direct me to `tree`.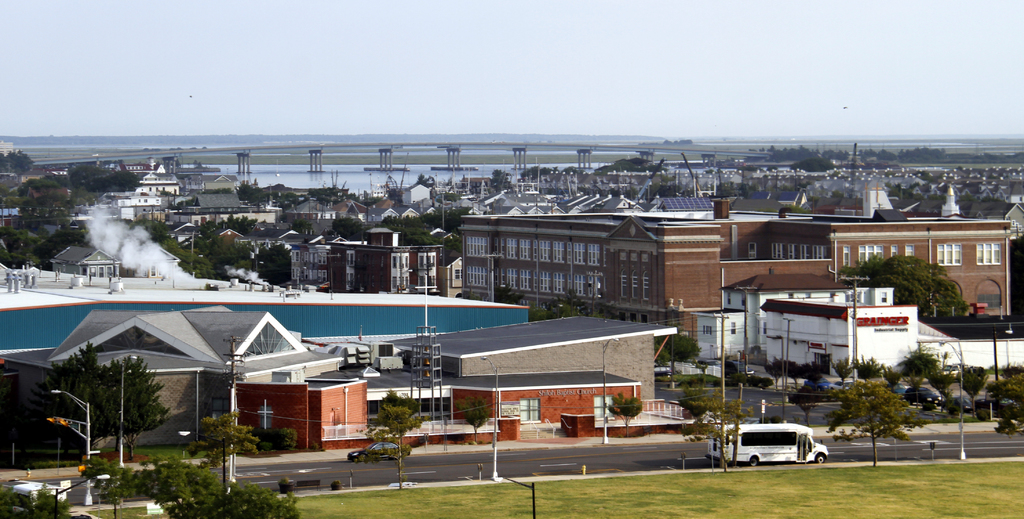
Direction: (659, 330, 701, 370).
